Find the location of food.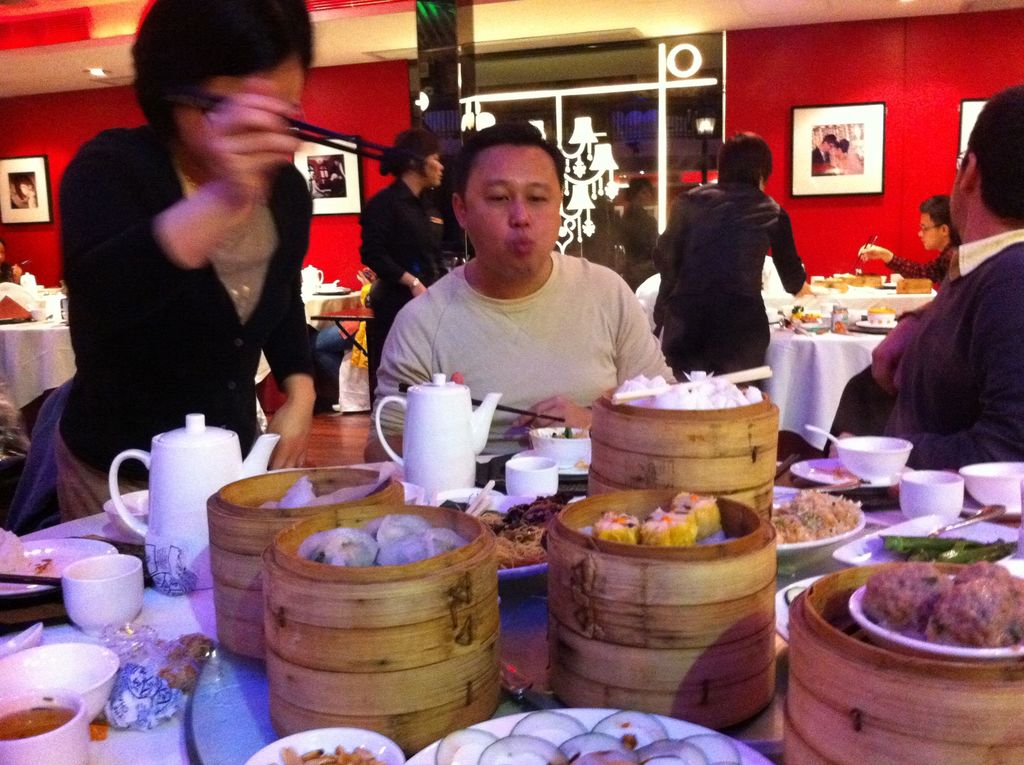
Location: [613, 368, 763, 412].
